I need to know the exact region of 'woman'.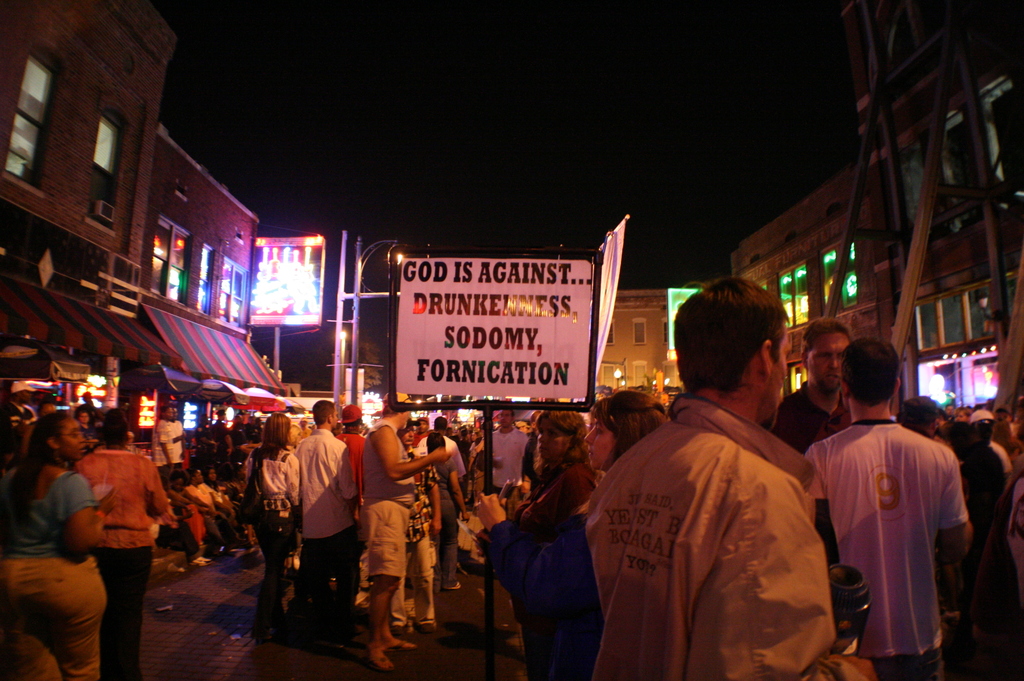
Region: detection(502, 408, 597, 664).
